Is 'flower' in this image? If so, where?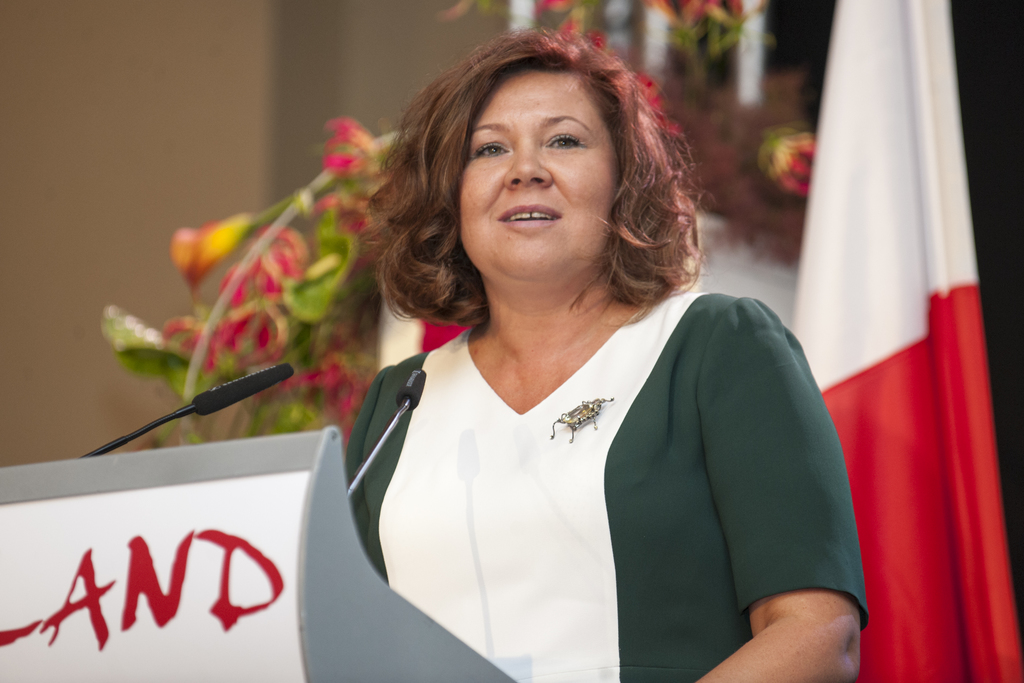
Yes, at bbox=[166, 214, 280, 294].
